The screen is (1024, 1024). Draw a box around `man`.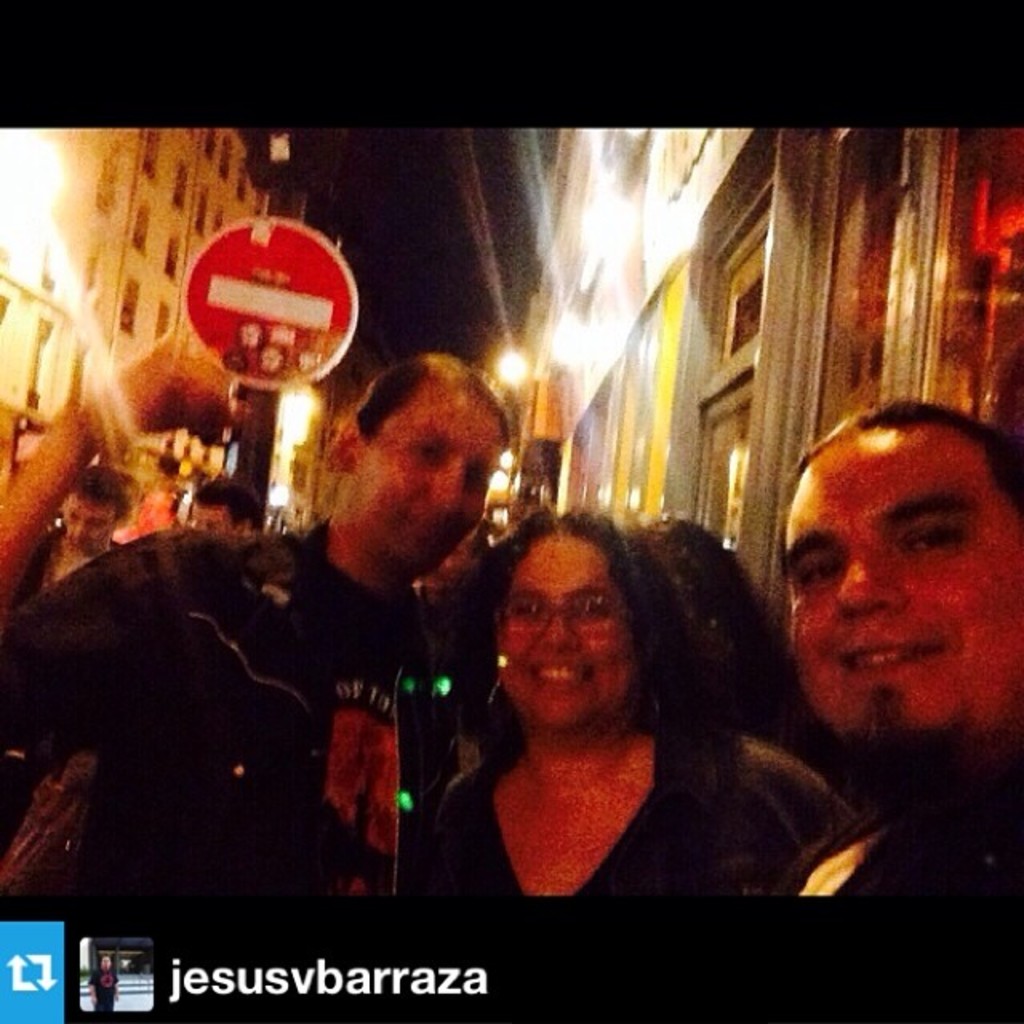
region(0, 341, 504, 896).
